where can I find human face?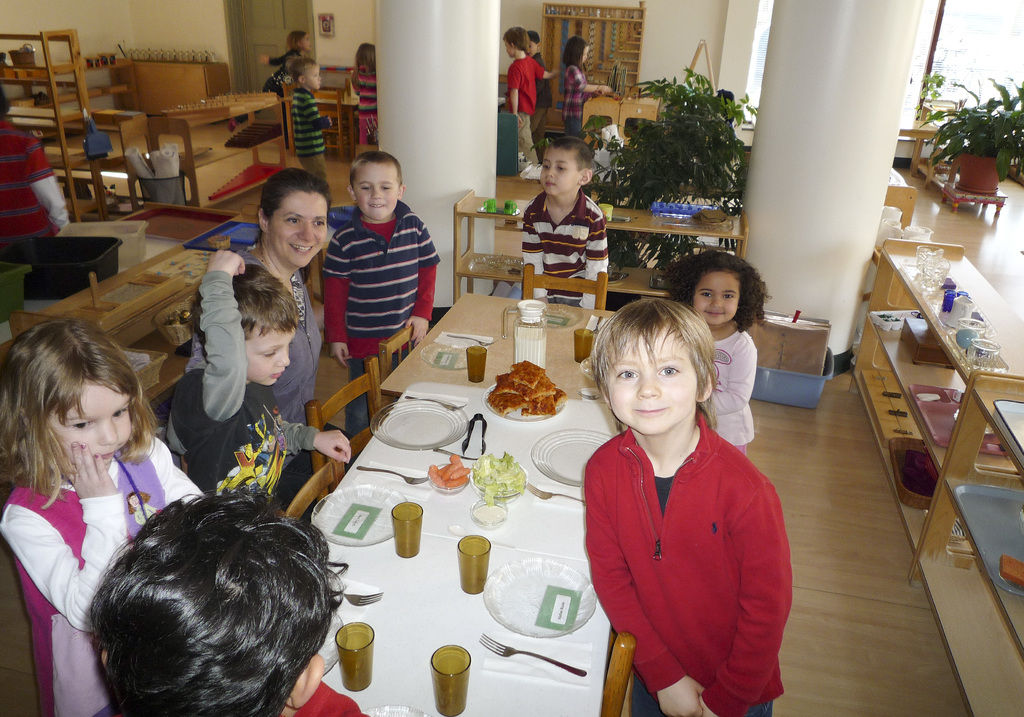
You can find it at l=604, t=328, r=698, b=433.
